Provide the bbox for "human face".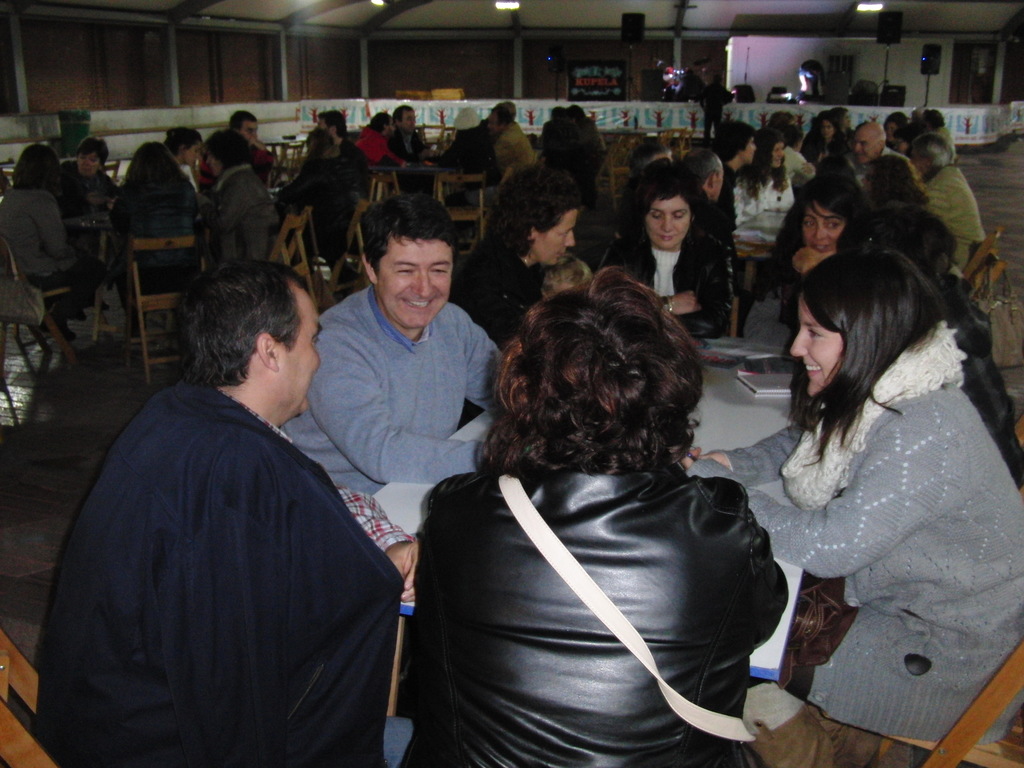
locate(270, 294, 326, 419).
